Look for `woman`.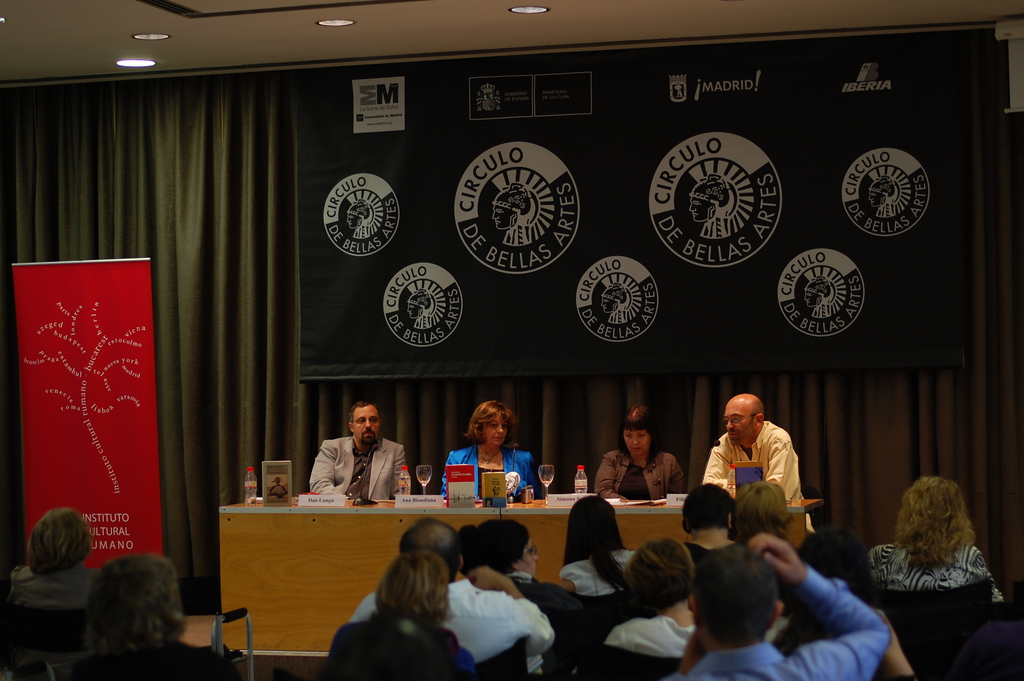
Found: {"left": 438, "top": 402, "right": 538, "bottom": 498}.
